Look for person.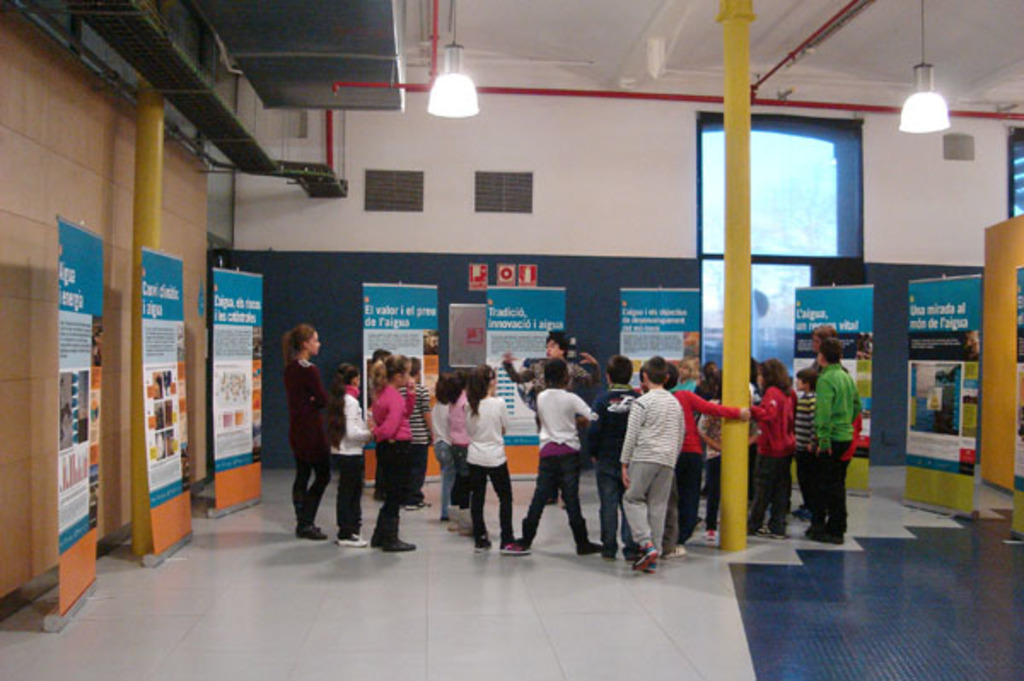
Found: (620, 352, 684, 570).
